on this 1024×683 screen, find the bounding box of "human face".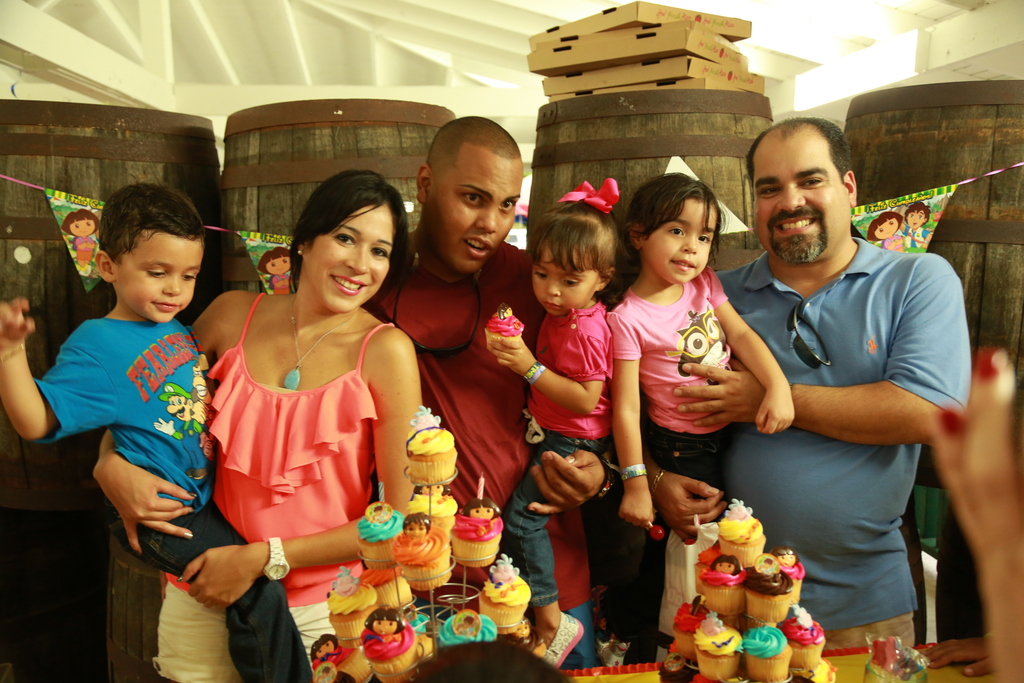
Bounding box: [372, 620, 397, 635].
